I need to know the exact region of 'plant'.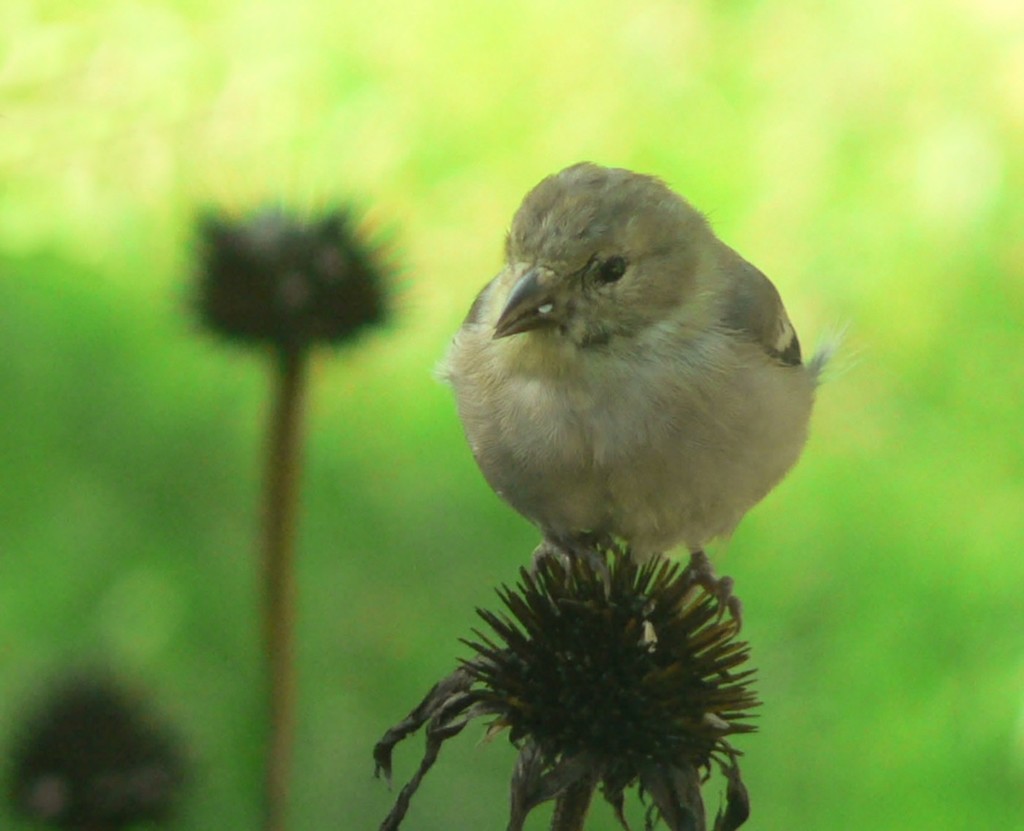
Region: bbox(343, 497, 837, 819).
